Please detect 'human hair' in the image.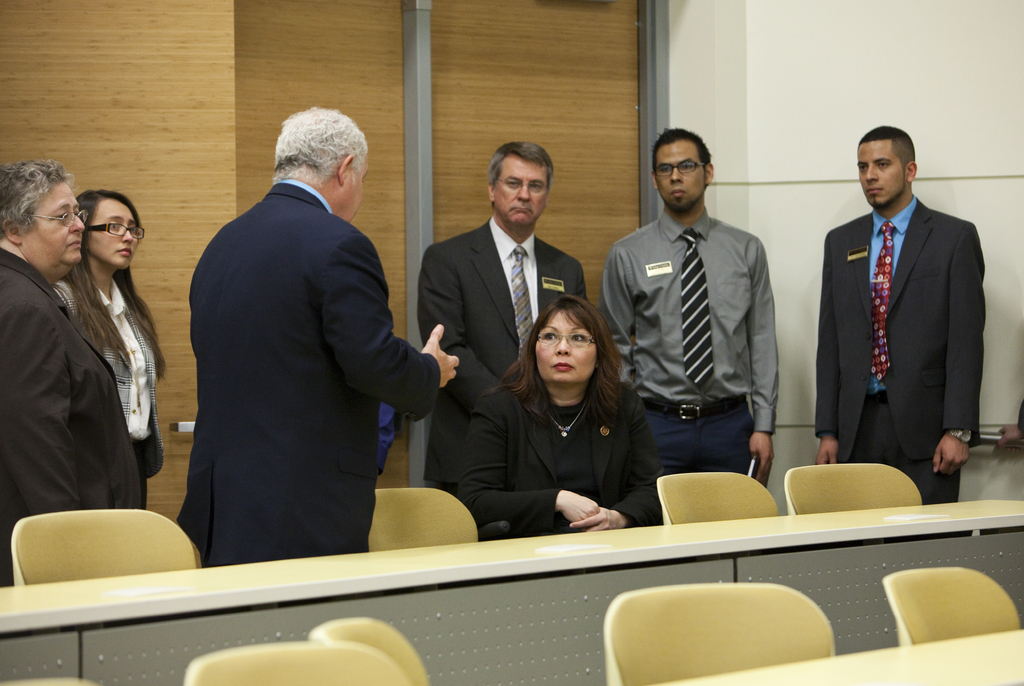
locate(0, 156, 70, 240).
